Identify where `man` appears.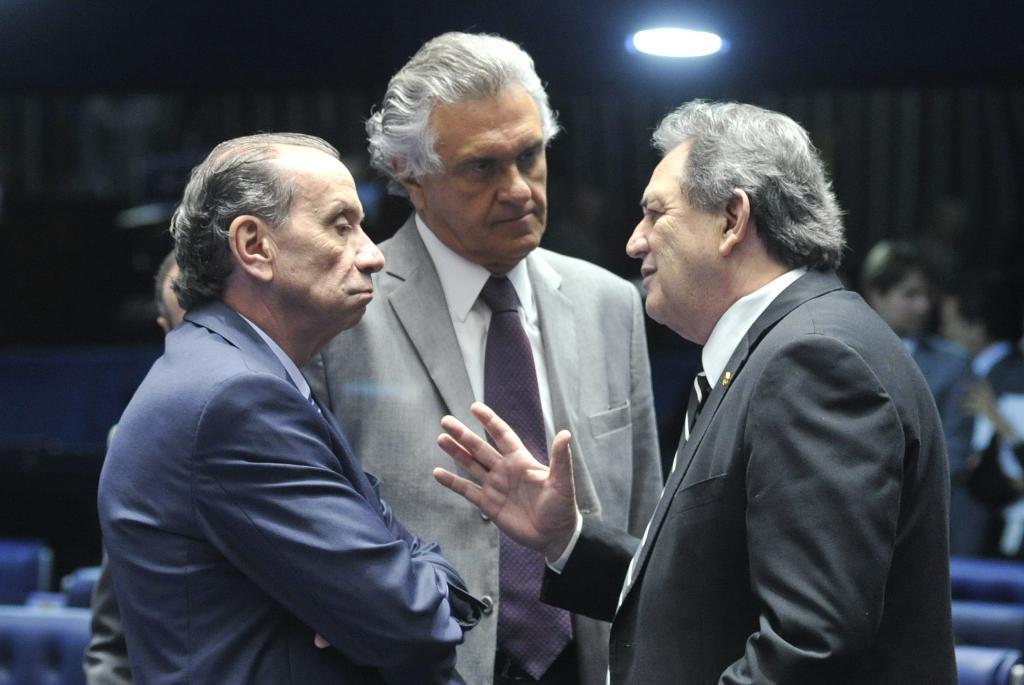
Appears at crop(593, 98, 959, 684).
